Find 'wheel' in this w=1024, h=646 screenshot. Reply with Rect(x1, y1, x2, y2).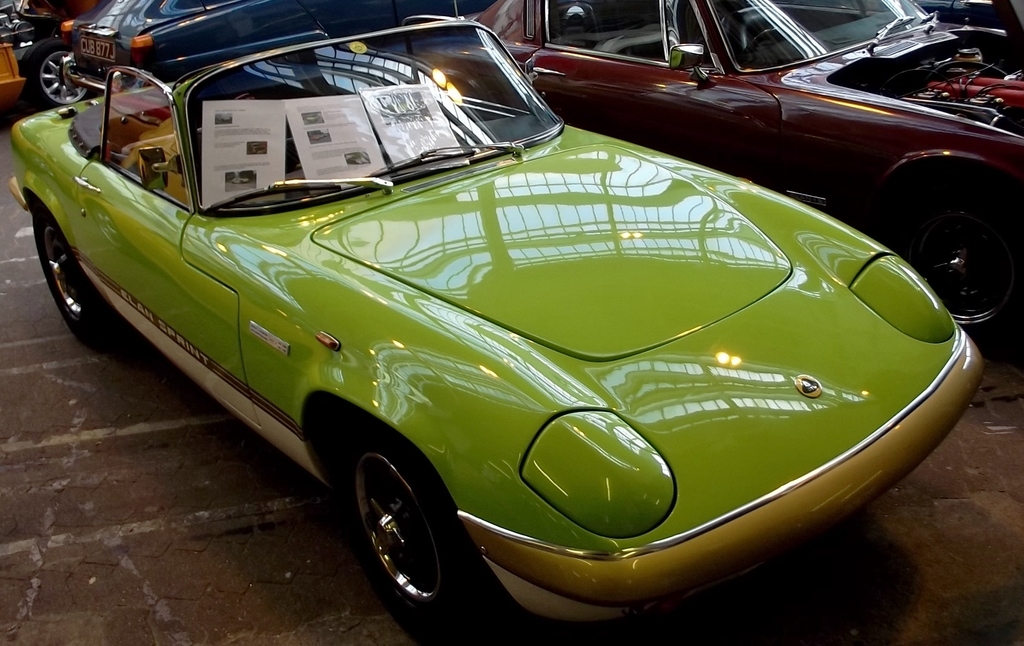
Rect(27, 38, 91, 103).
